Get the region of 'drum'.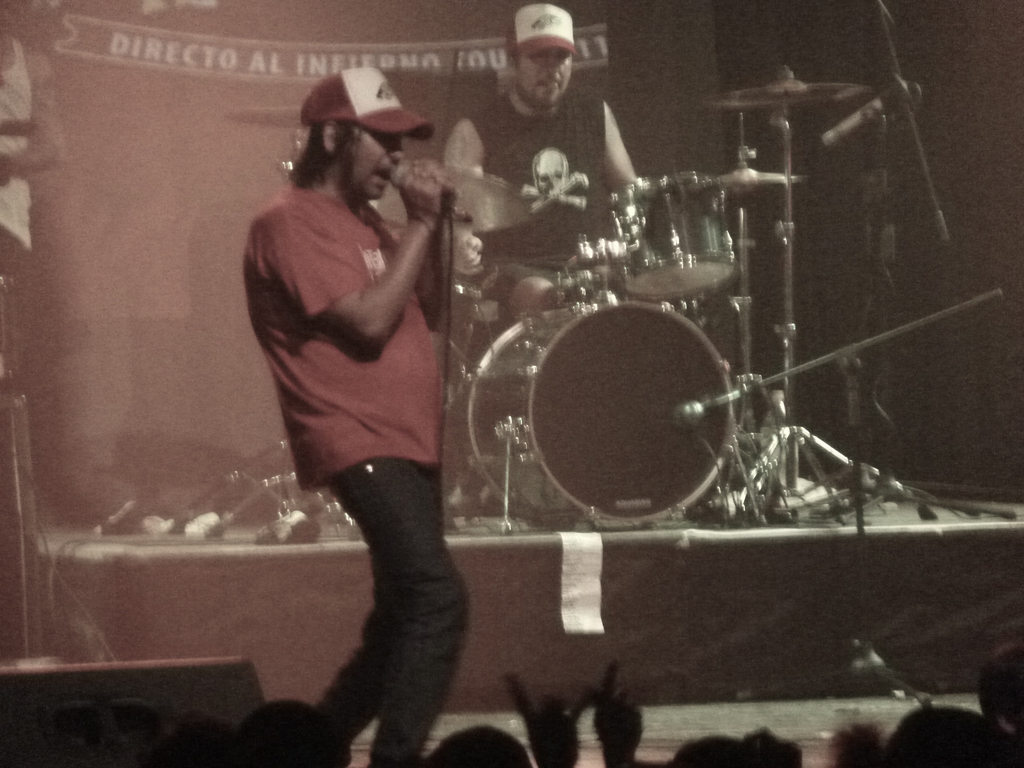
crop(604, 175, 738, 300).
